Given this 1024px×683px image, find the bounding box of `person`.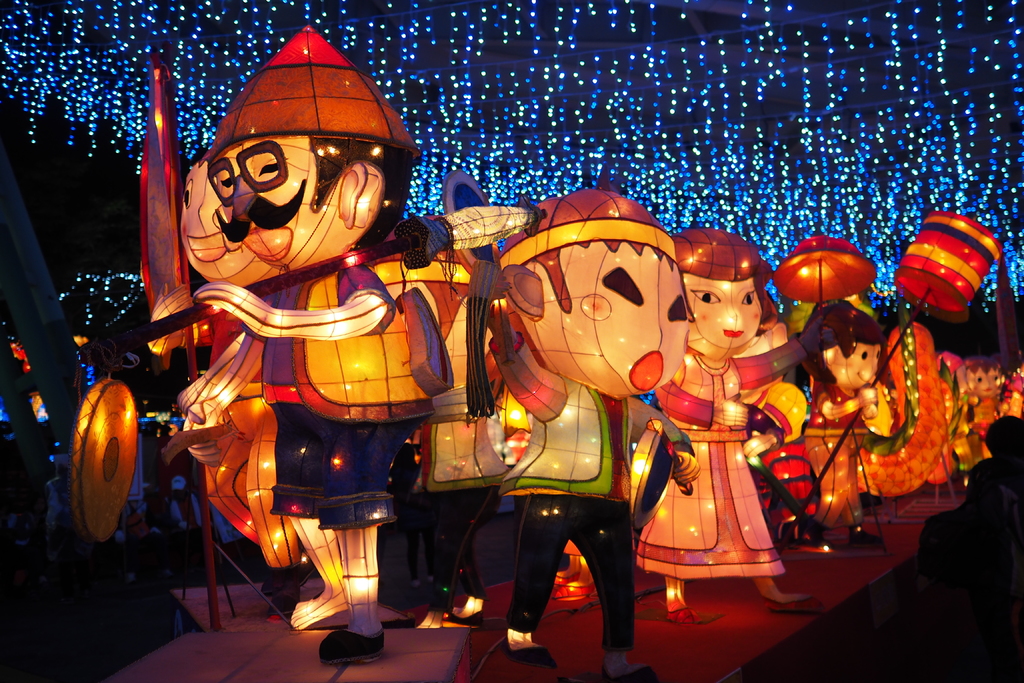
161/92/430/648.
